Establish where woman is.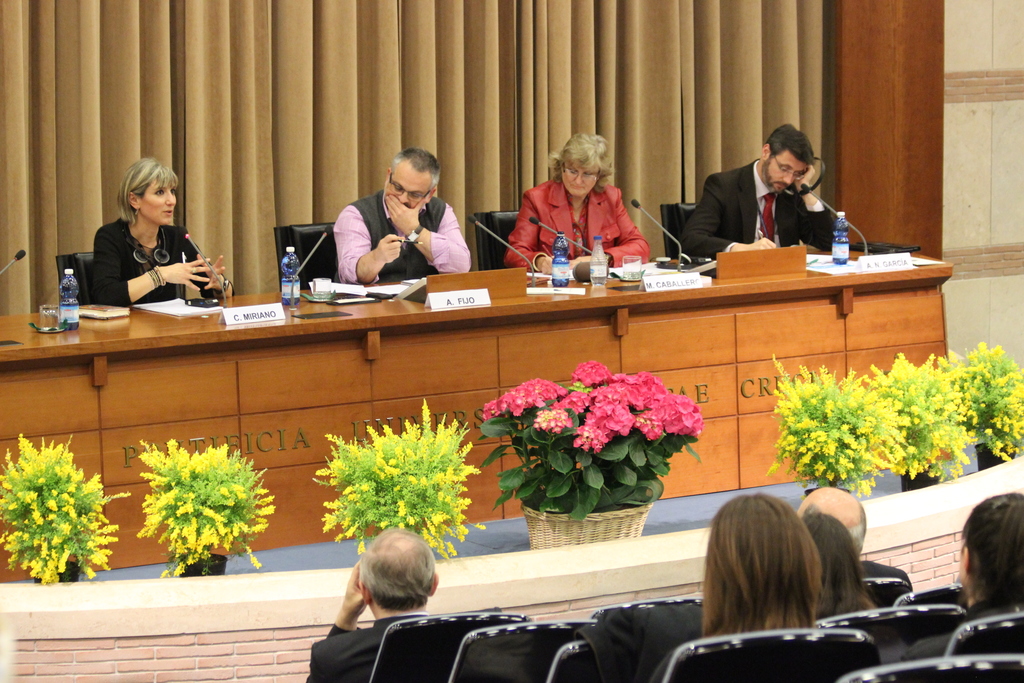
Established at [left=607, top=489, right=832, bottom=682].
